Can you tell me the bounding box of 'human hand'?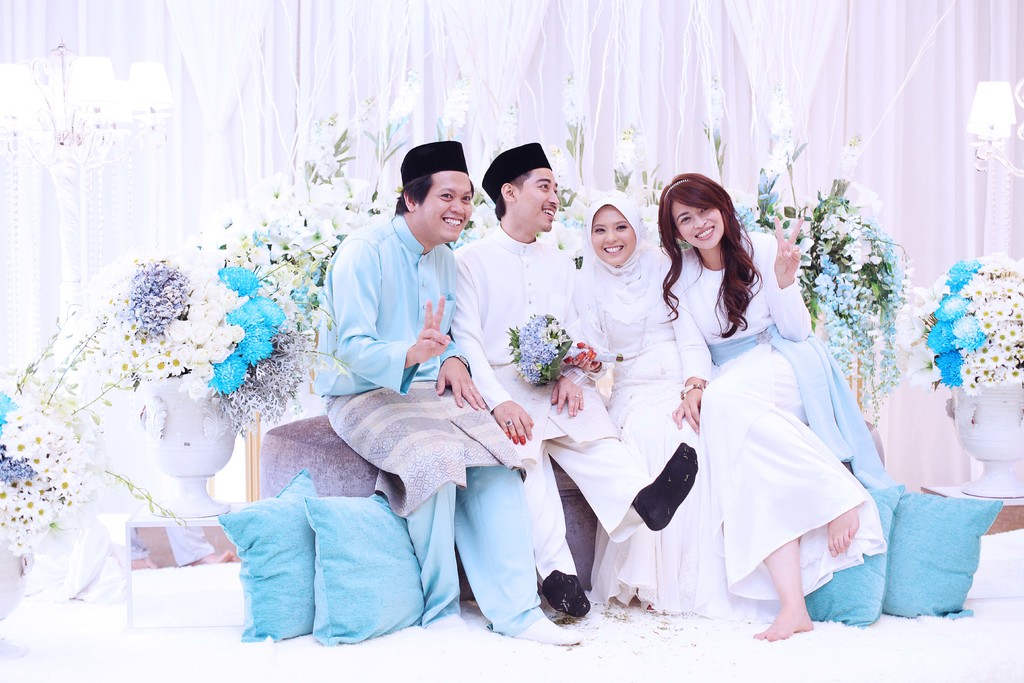
box(562, 339, 602, 374).
